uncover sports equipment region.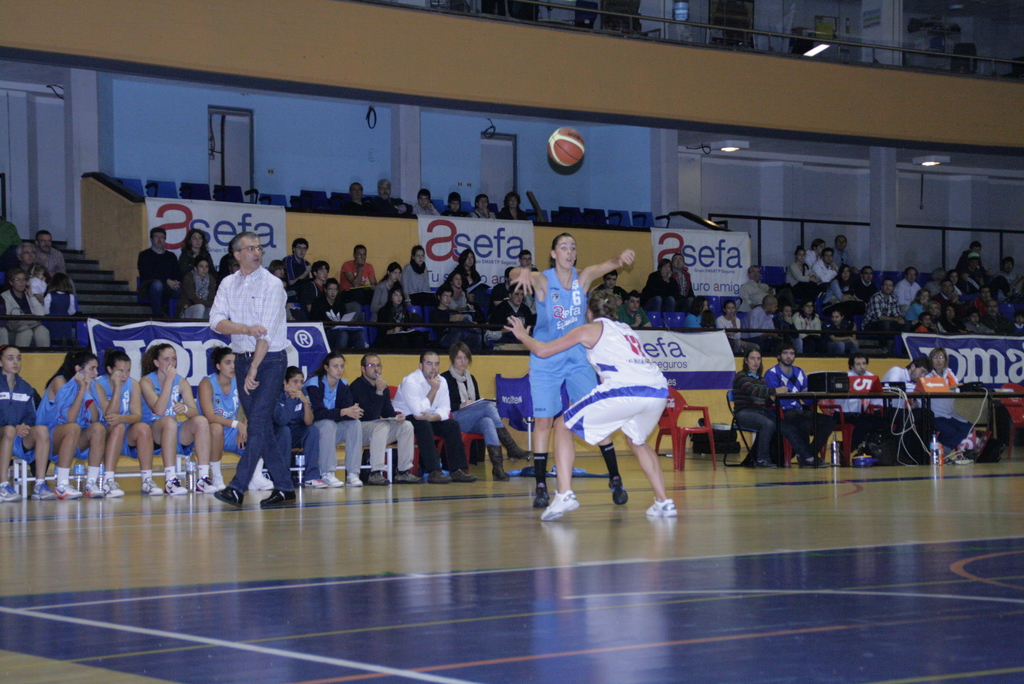
Uncovered: bbox=[141, 477, 168, 497].
